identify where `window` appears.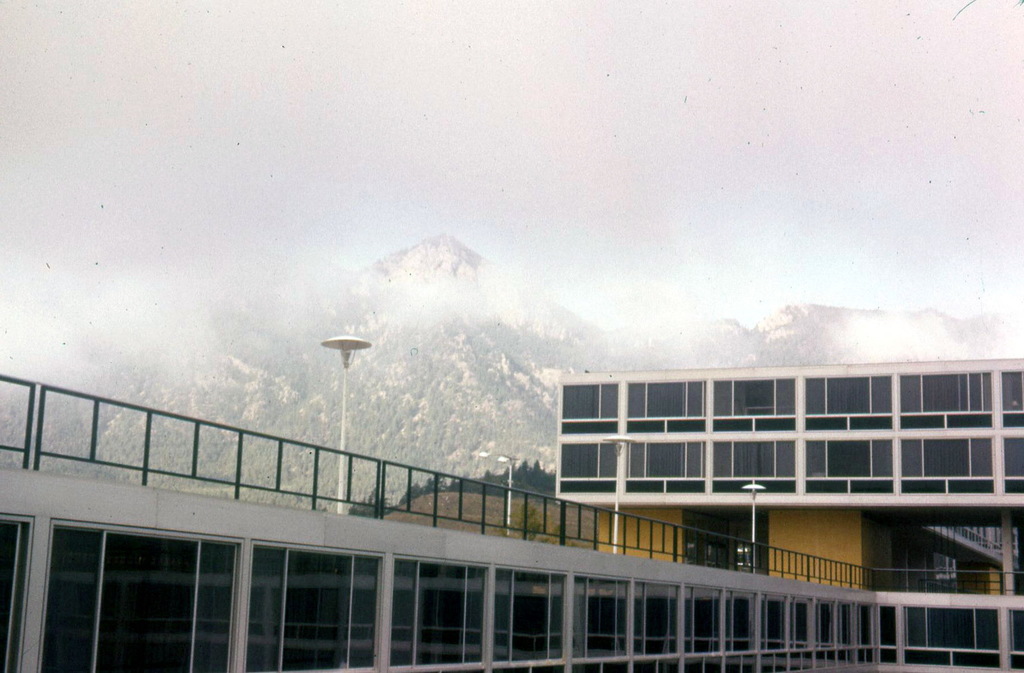
Appears at x1=636 y1=581 x2=684 y2=672.
